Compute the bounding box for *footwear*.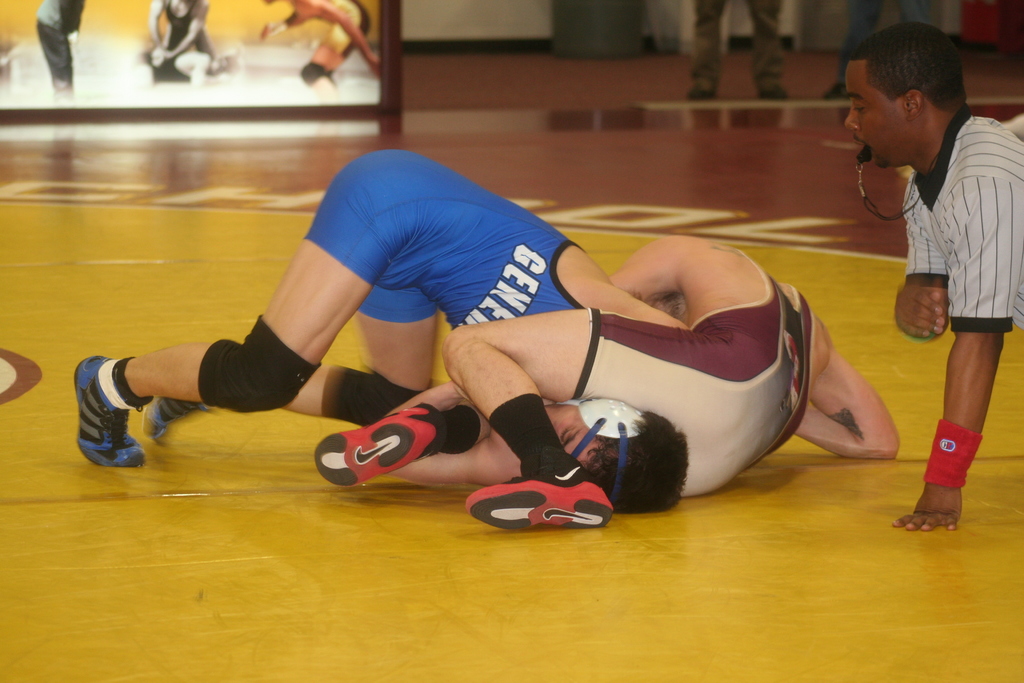
box(145, 403, 222, 450).
